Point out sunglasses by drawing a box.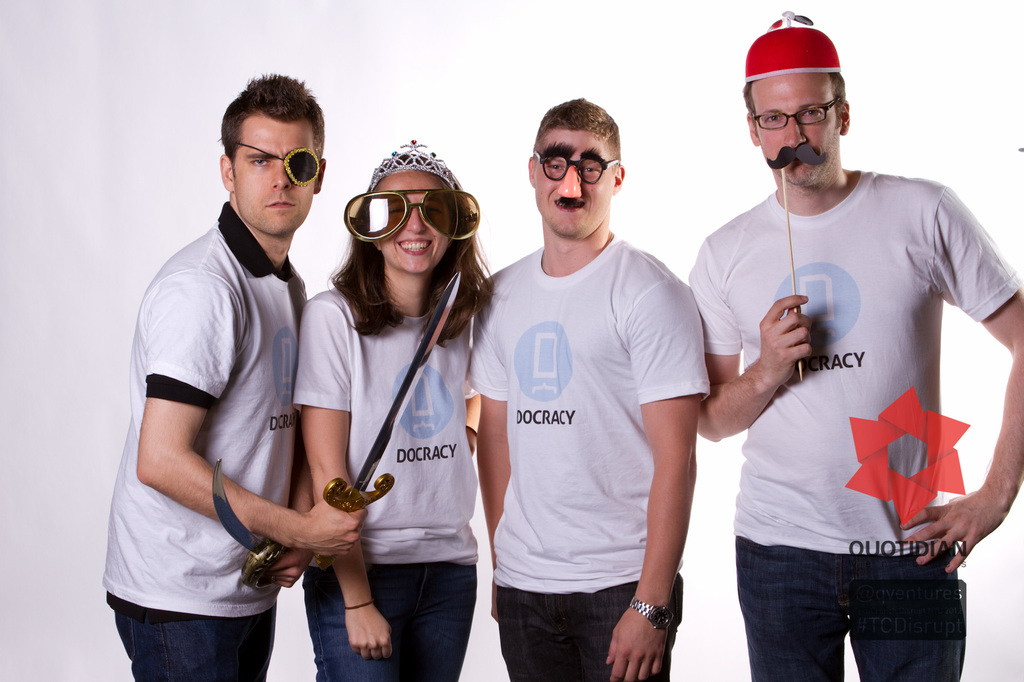
l=344, t=184, r=479, b=246.
